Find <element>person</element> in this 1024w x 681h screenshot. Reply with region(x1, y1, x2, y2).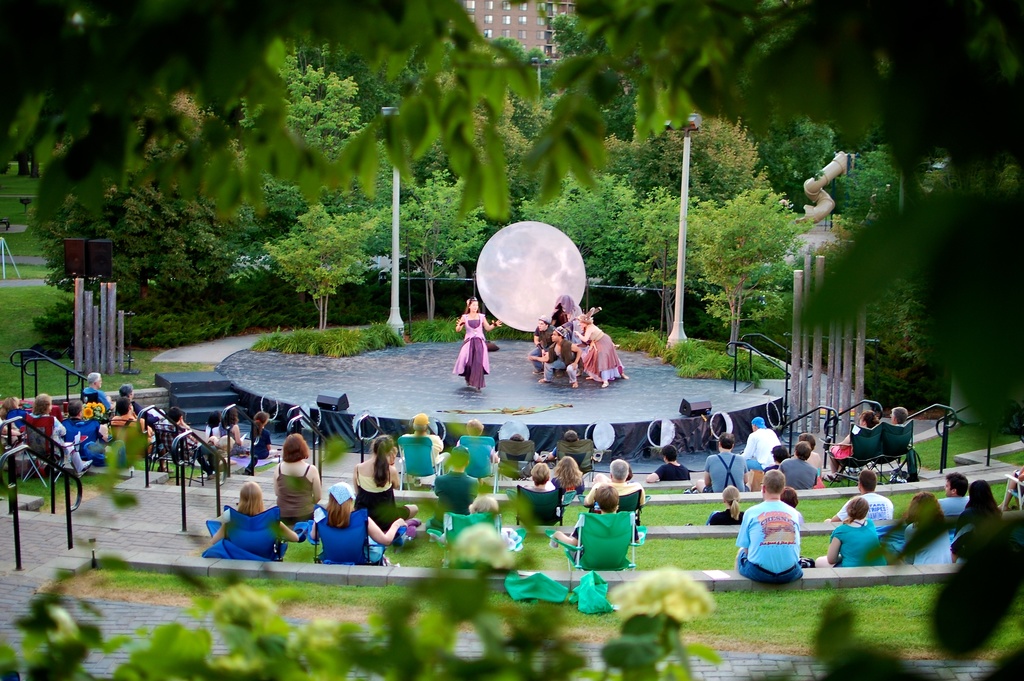
region(397, 408, 449, 464).
